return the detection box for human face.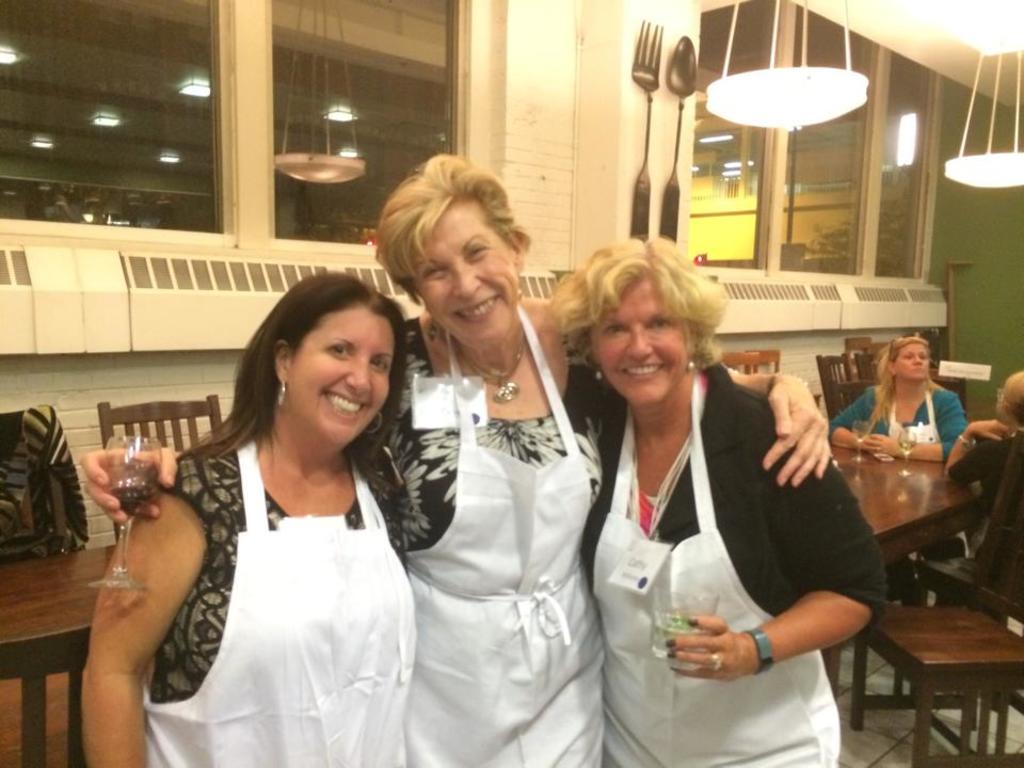
<bbox>893, 343, 928, 384</bbox>.
